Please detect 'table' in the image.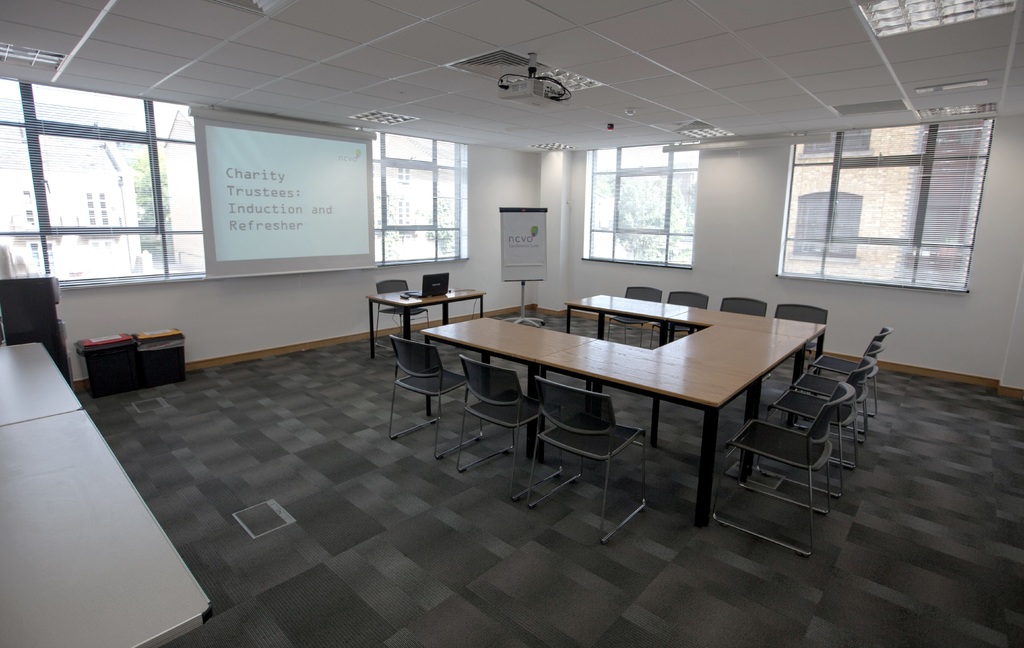
<bbox>367, 291, 484, 358</bbox>.
